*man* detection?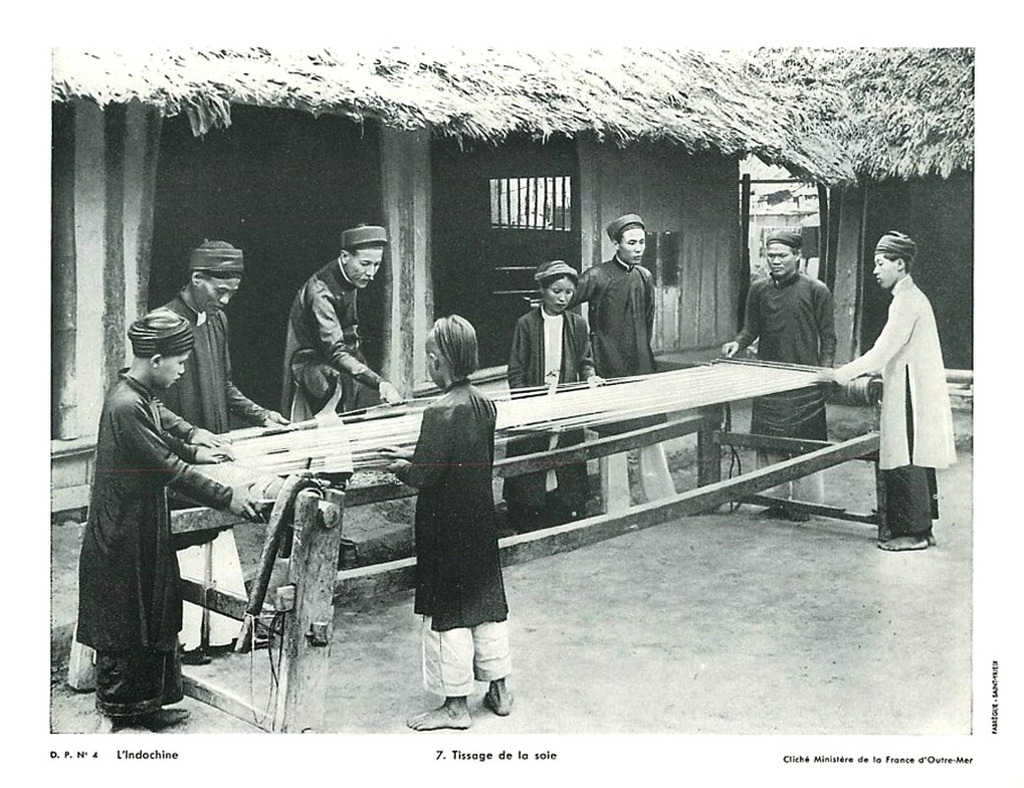
bbox=[145, 243, 284, 661]
